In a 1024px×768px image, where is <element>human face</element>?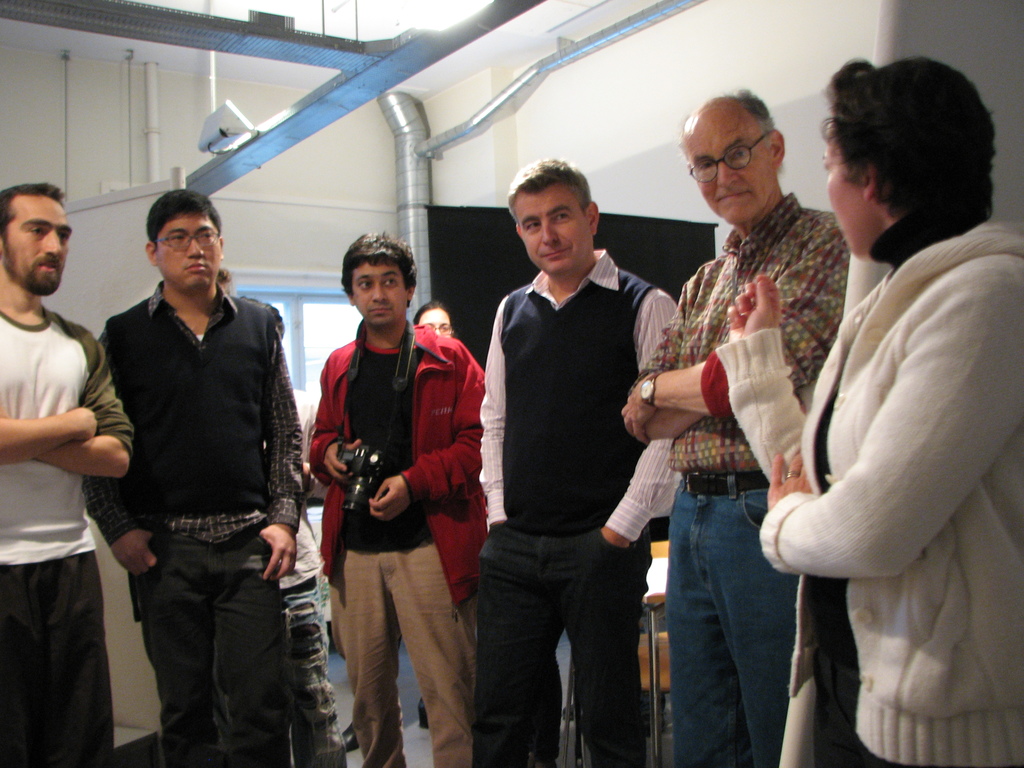
box=[417, 309, 449, 336].
